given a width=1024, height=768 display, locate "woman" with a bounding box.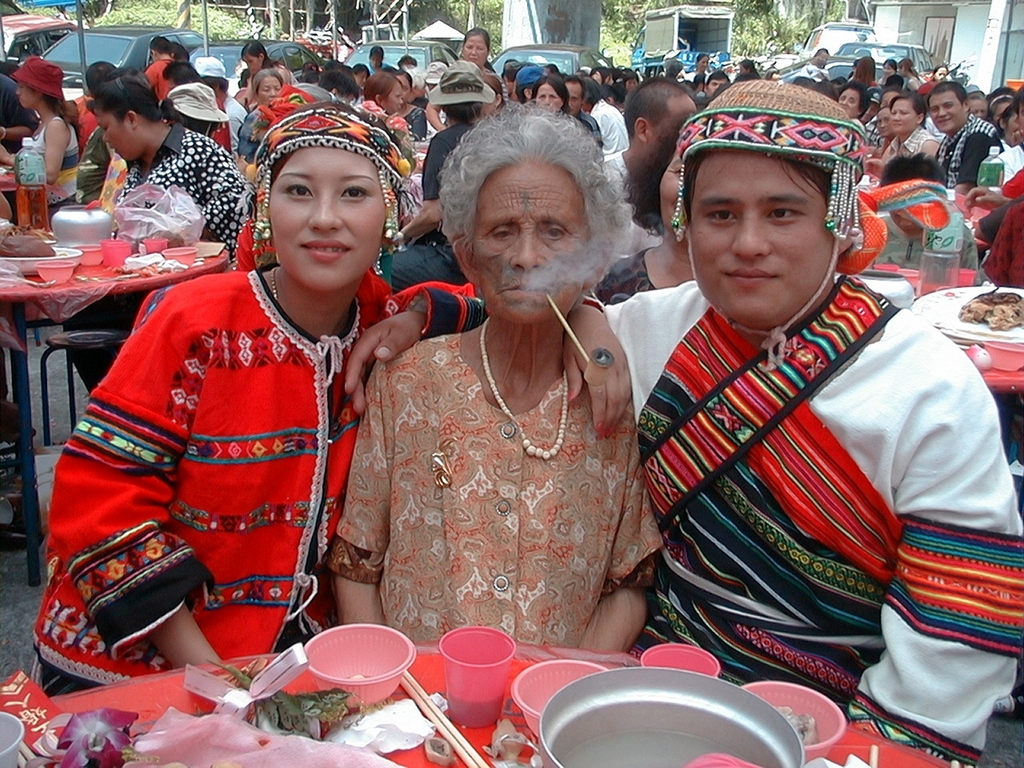
Located: <region>835, 82, 870, 132</region>.
